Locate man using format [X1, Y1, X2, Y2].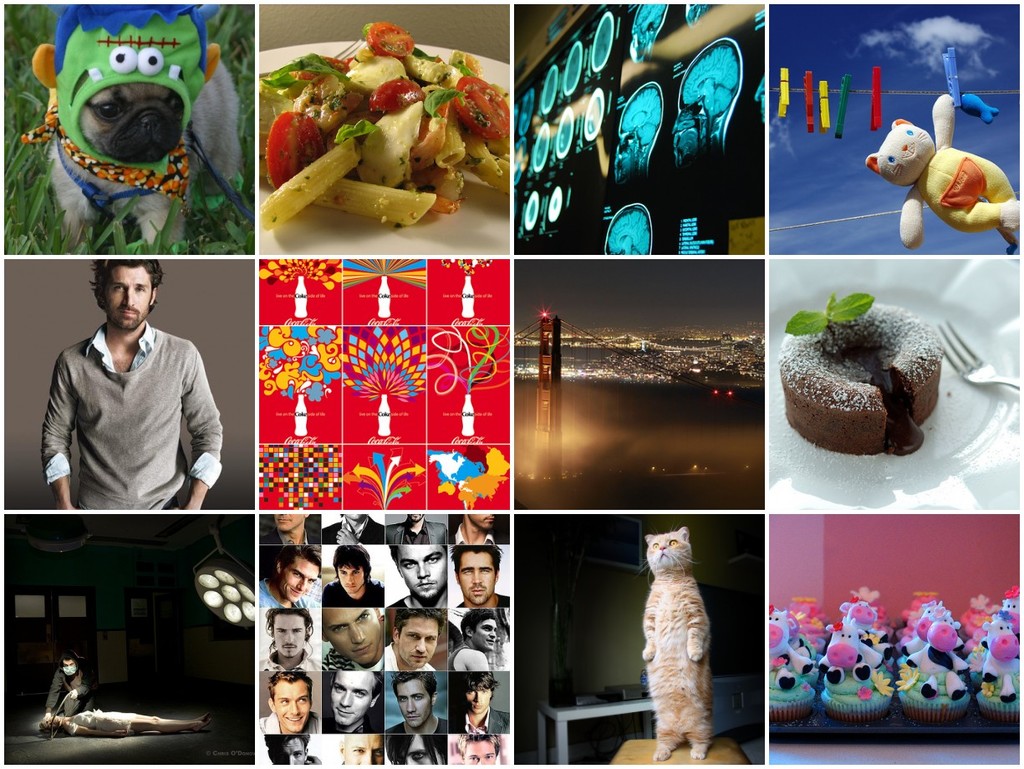
[322, 668, 385, 734].
